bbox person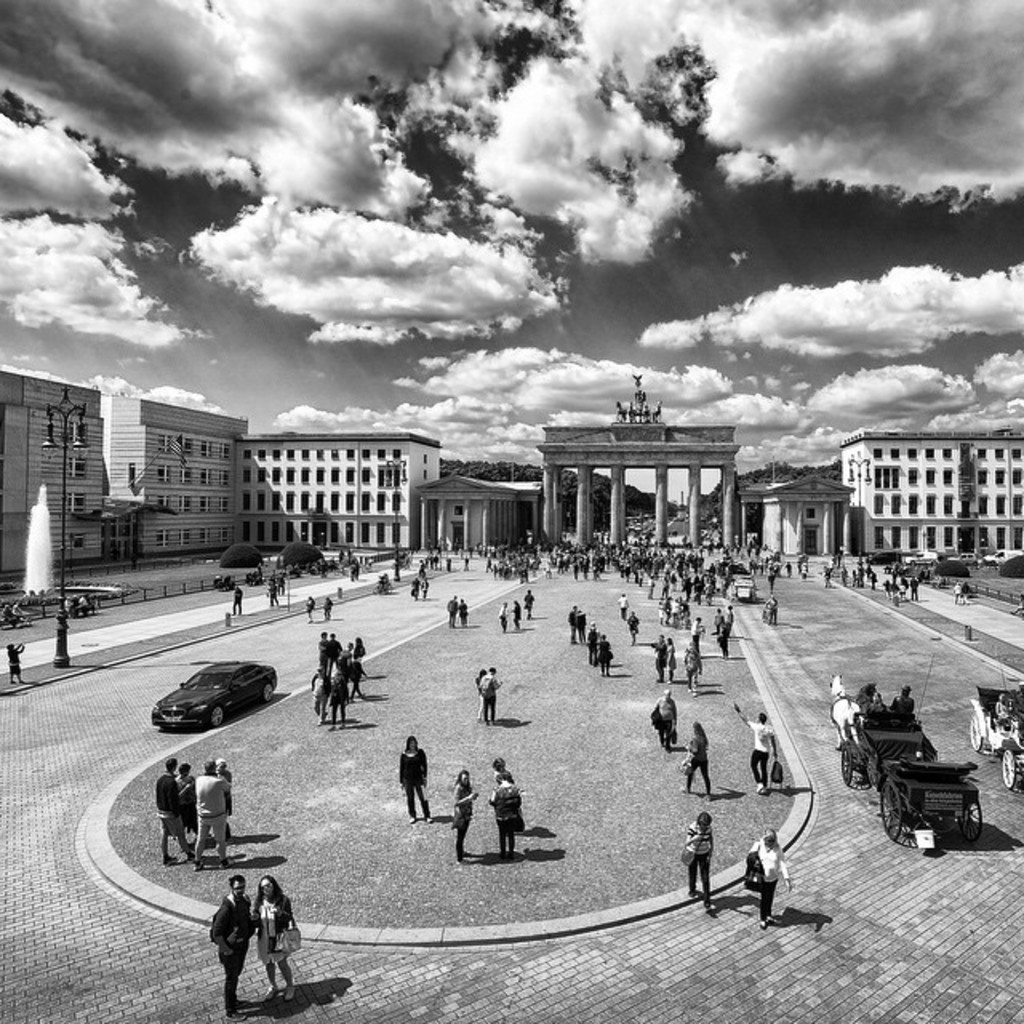
<bbox>208, 875, 254, 1021</bbox>
